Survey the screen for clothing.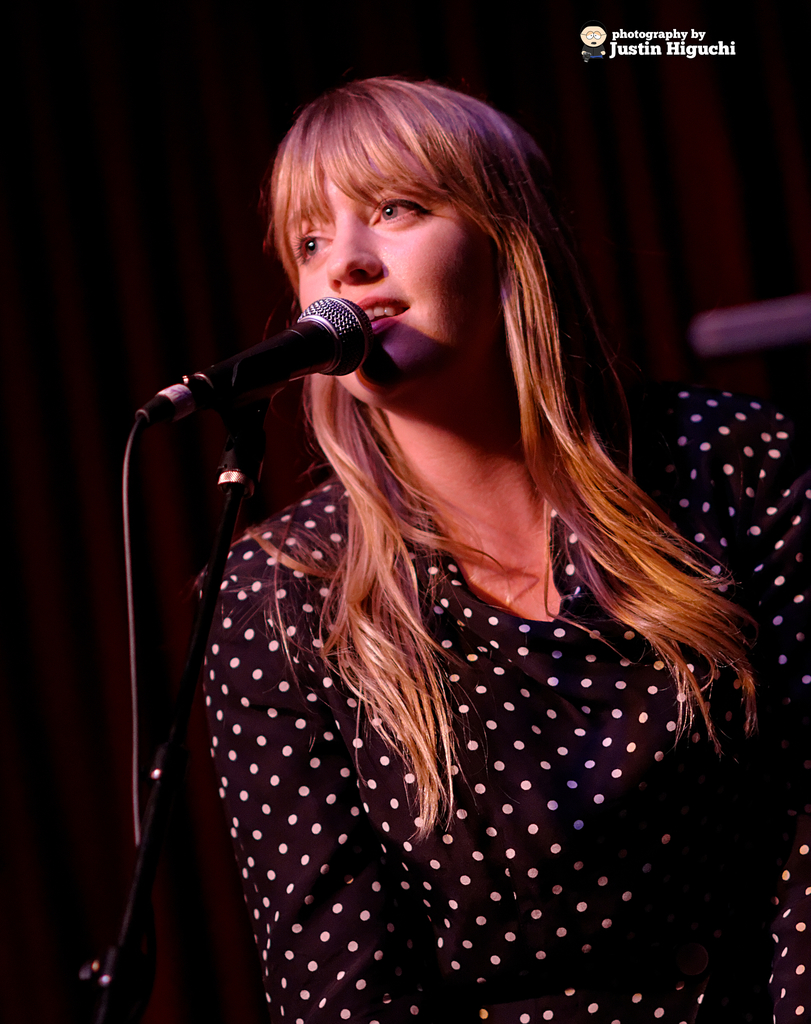
Survey found: [177,349,810,1023].
